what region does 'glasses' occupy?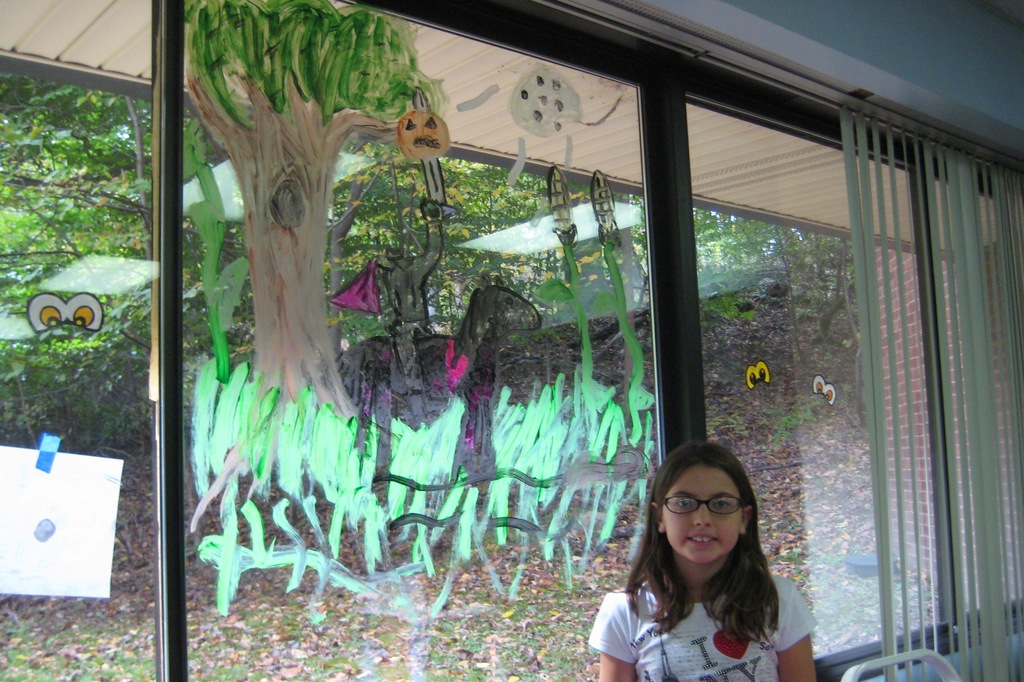
x1=658 y1=493 x2=752 y2=518.
